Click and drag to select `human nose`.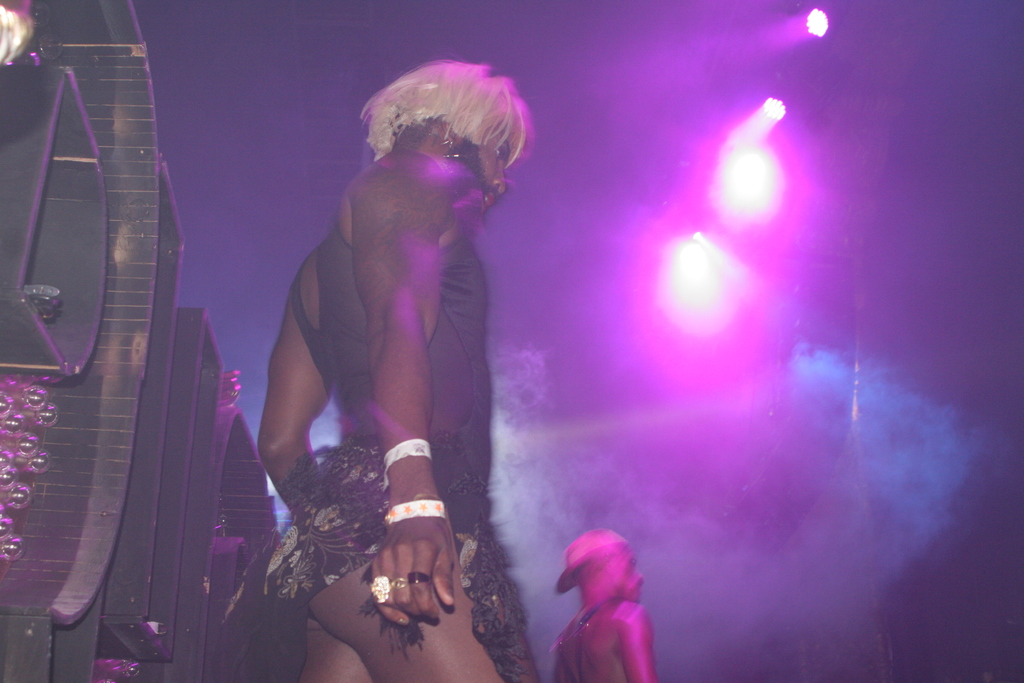
Selection: 492 163 509 198.
